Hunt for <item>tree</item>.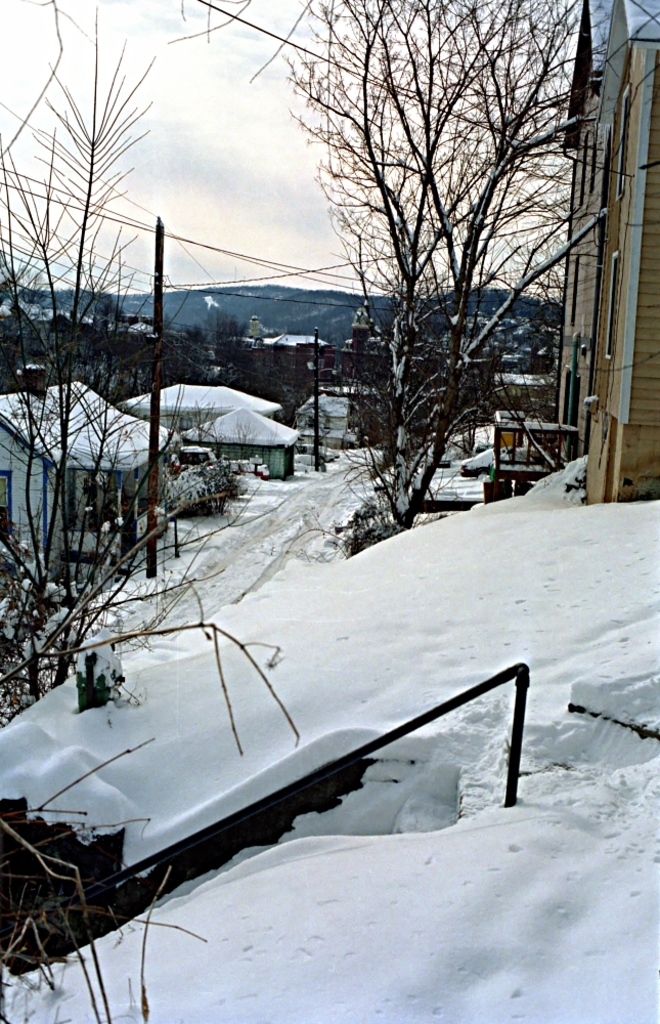
Hunted down at rect(0, 259, 237, 385).
